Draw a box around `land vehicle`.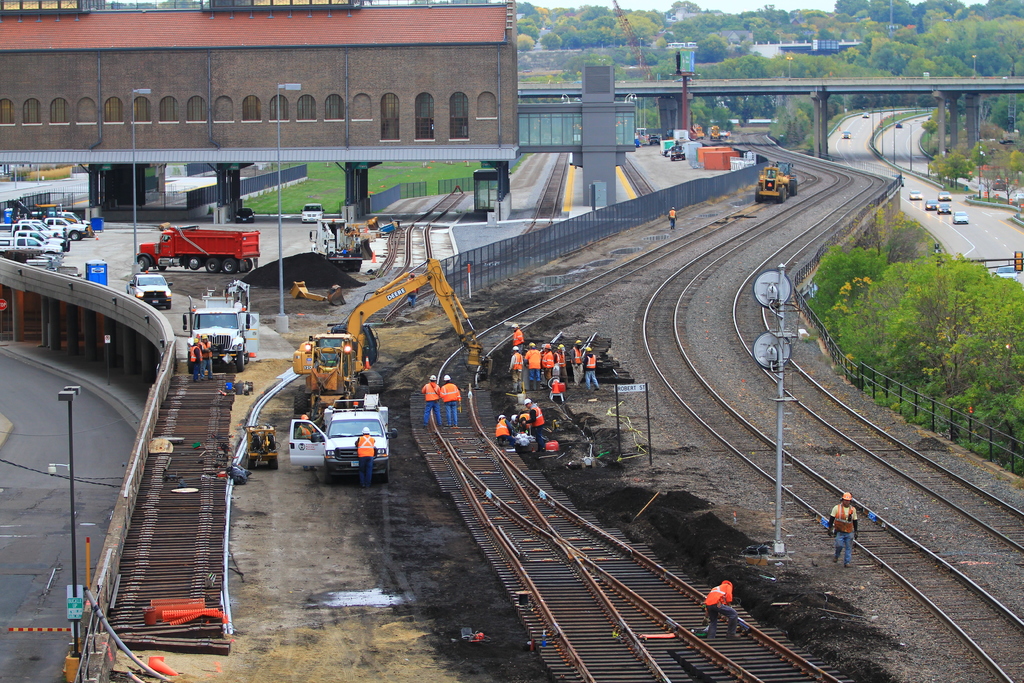
[left=139, top=232, right=257, bottom=271].
